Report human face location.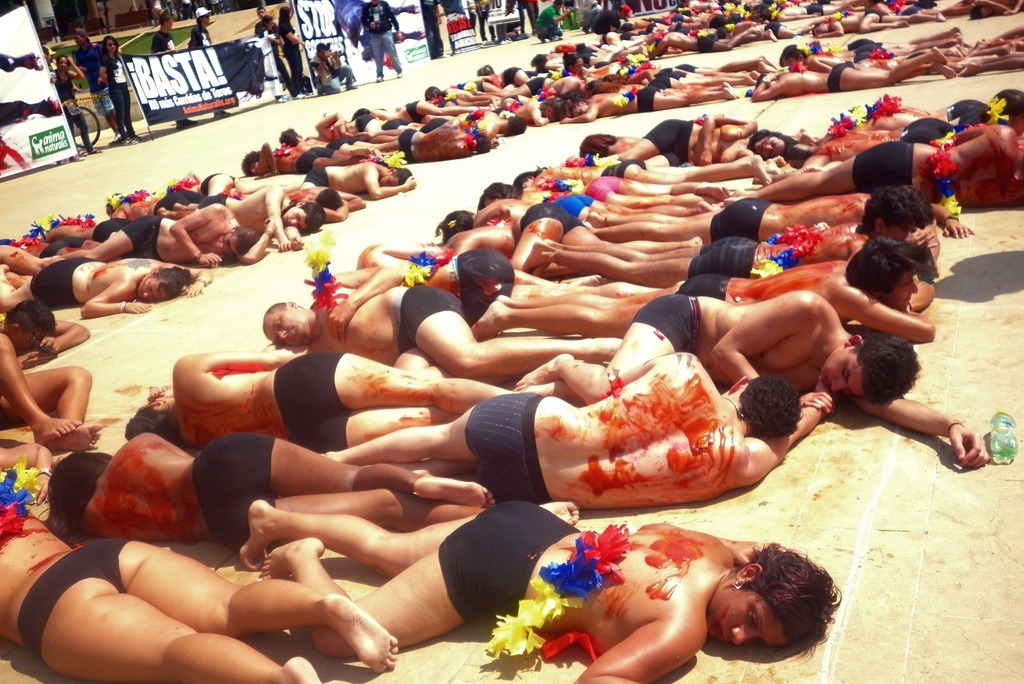
Report: <bbox>282, 207, 309, 236</bbox>.
